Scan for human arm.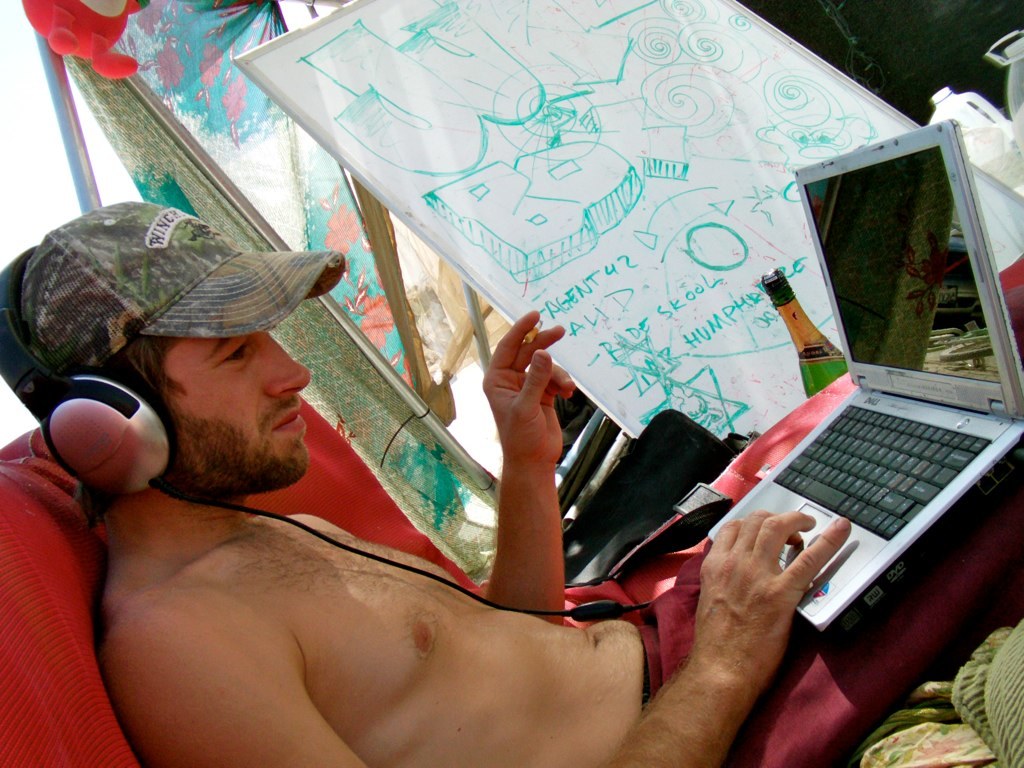
Scan result: l=105, t=506, r=852, b=767.
